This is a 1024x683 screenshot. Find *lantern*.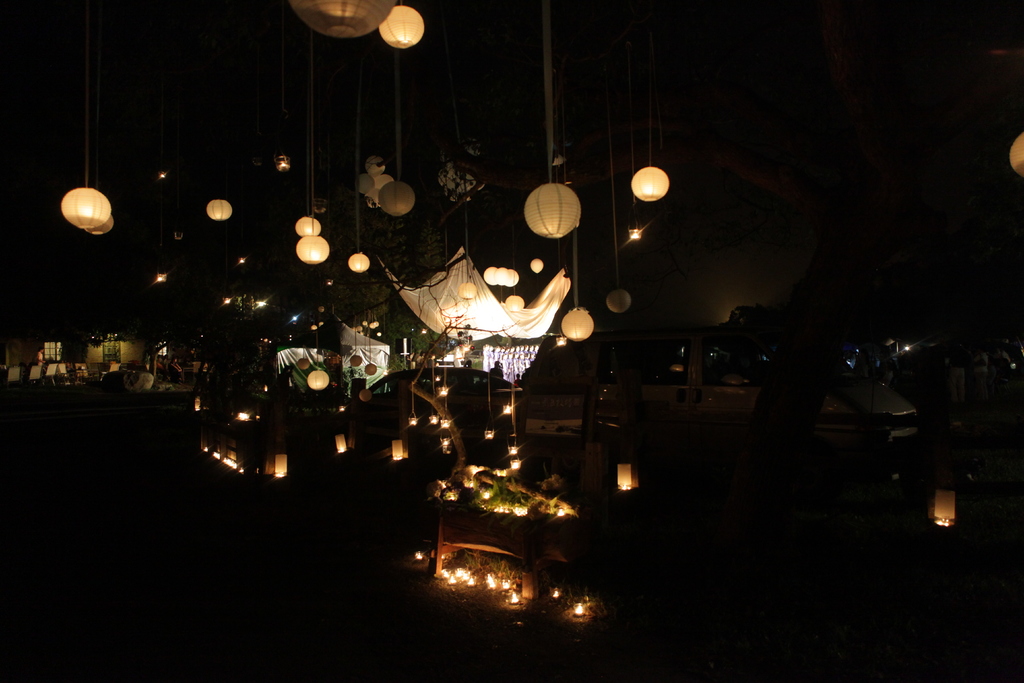
Bounding box: locate(495, 267, 508, 286).
